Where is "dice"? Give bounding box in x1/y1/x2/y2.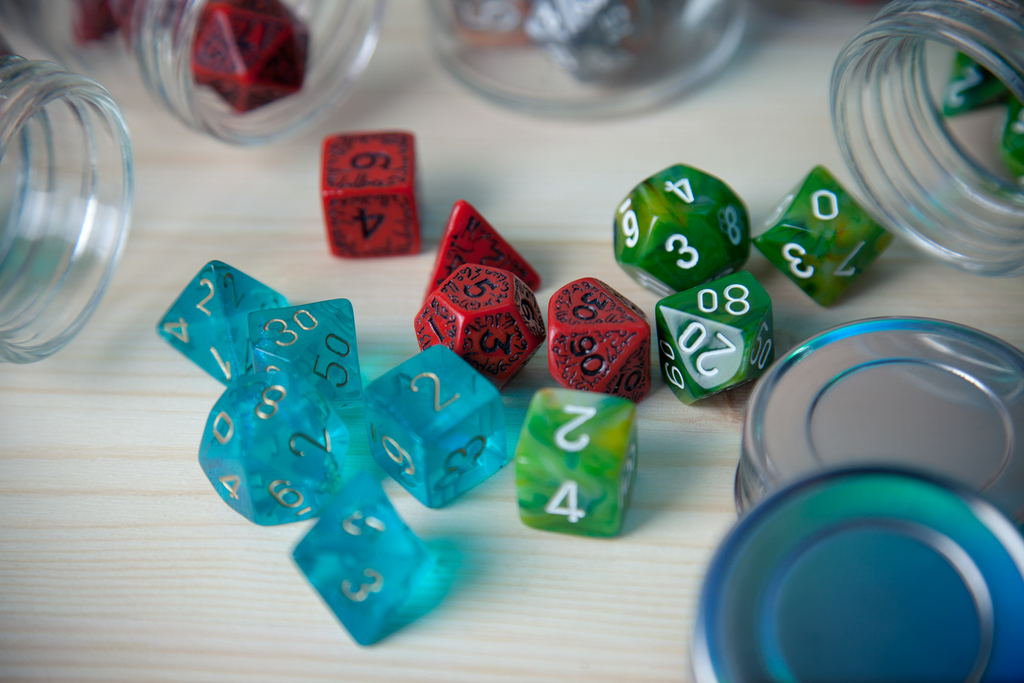
447/0/553/49.
